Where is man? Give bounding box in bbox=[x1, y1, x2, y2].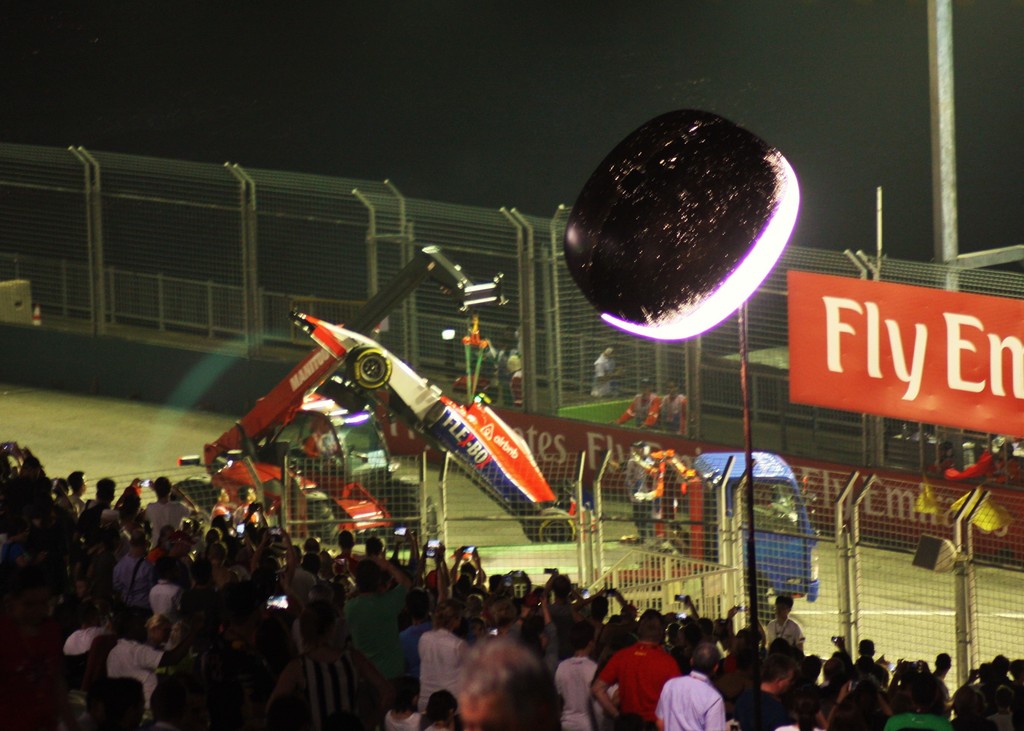
bbox=[95, 615, 181, 711].
